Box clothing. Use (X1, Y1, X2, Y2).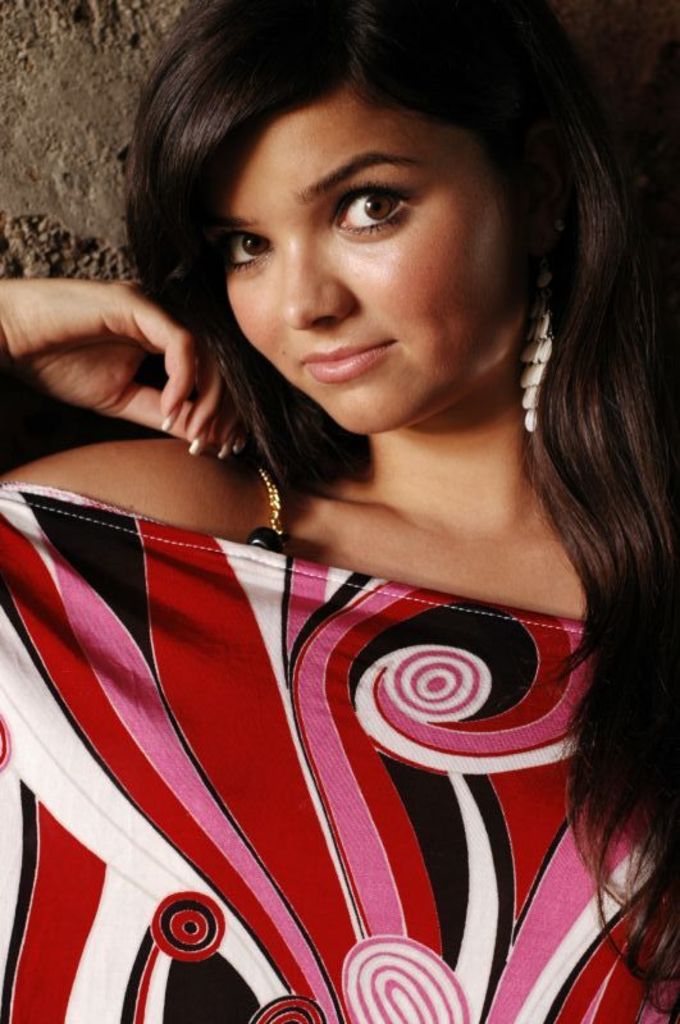
(0, 486, 679, 1023).
